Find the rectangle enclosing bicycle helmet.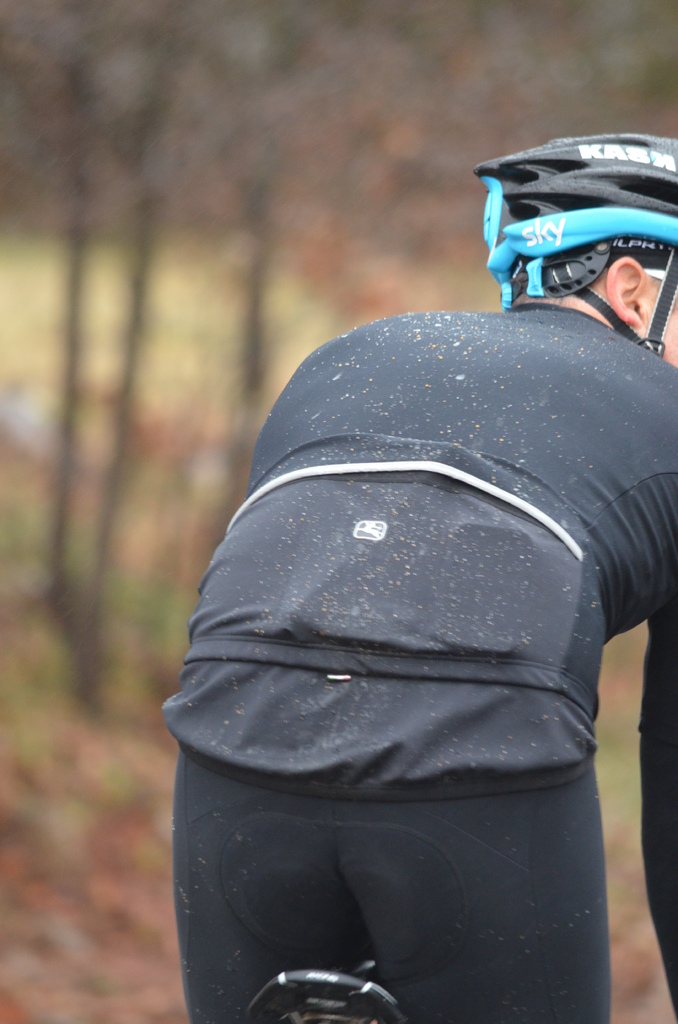
bbox(483, 134, 674, 353).
